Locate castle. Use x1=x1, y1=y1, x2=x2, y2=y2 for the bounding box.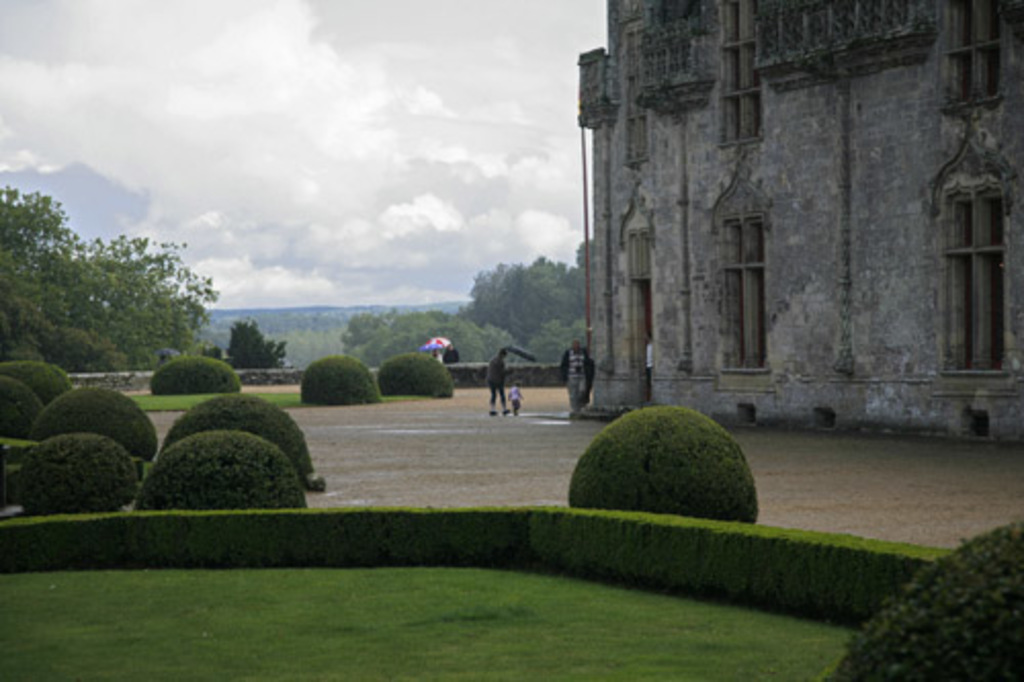
x1=537, y1=0, x2=971, y2=424.
